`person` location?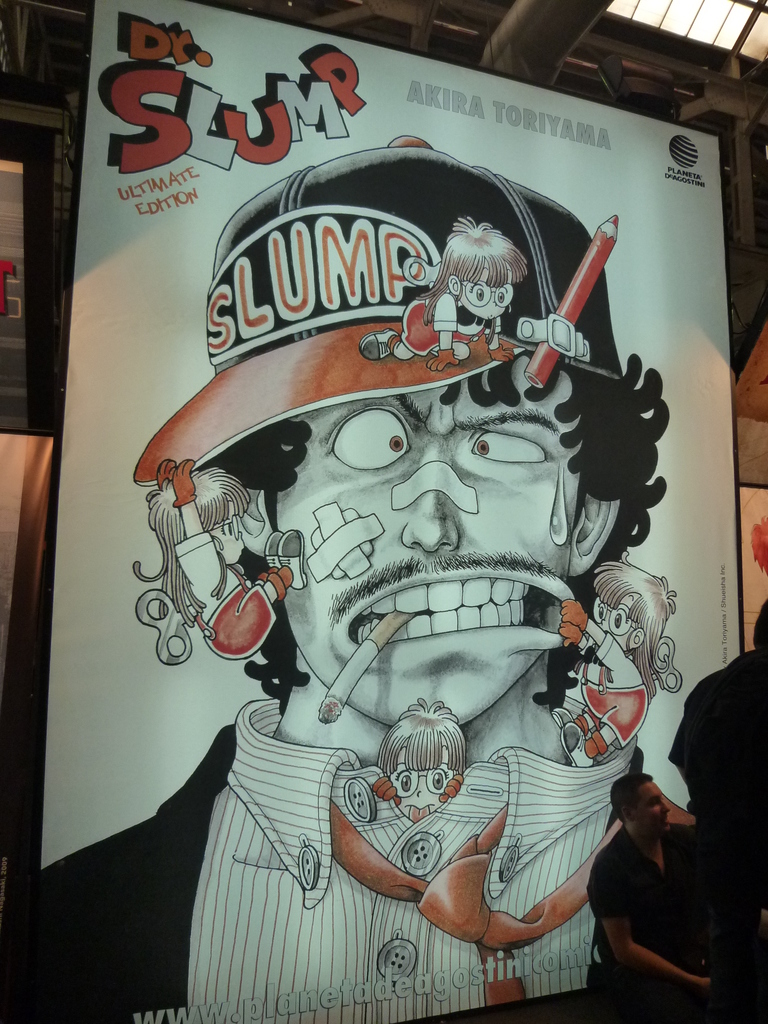
[x1=372, y1=692, x2=465, y2=817]
